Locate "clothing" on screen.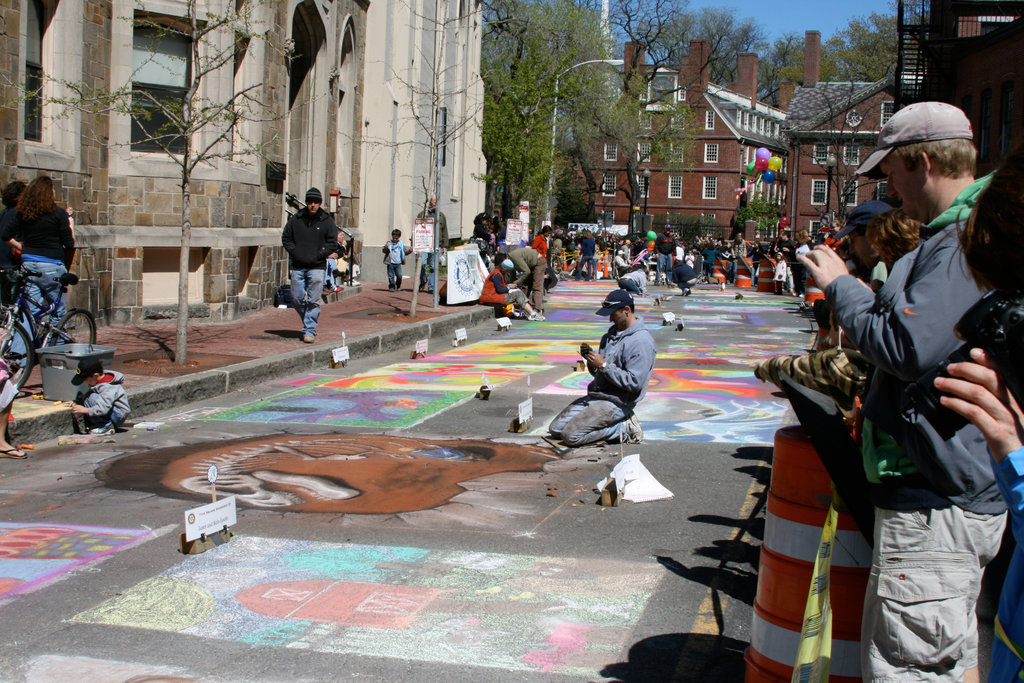
On screen at Rect(0, 354, 19, 415).
